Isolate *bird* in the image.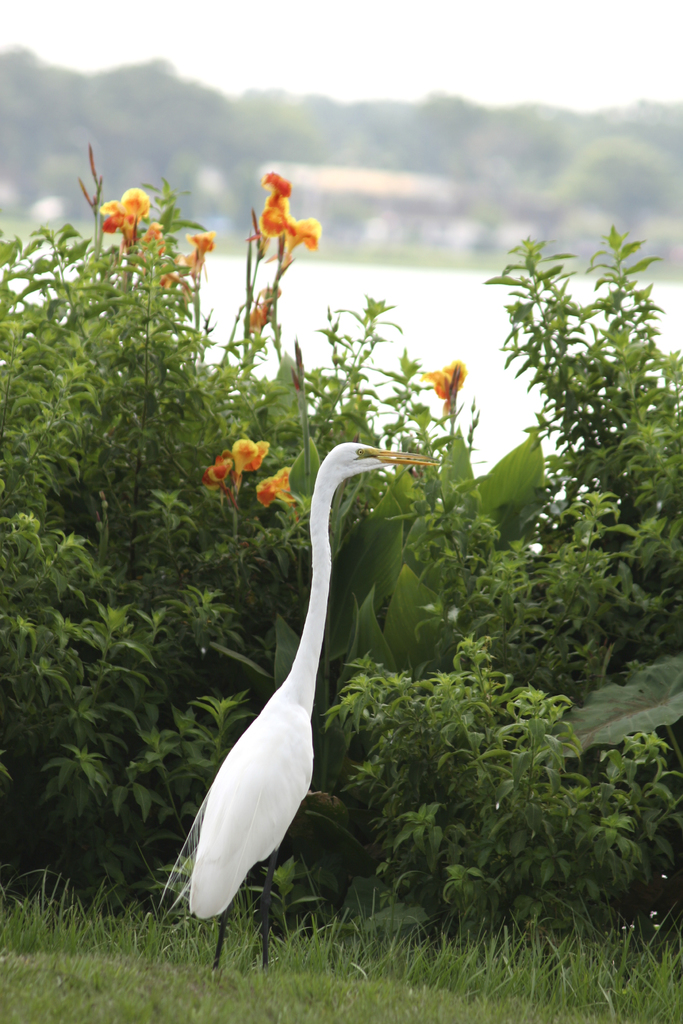
Isolated region: <bbox>153, 439, 442, 977</bbox>.
